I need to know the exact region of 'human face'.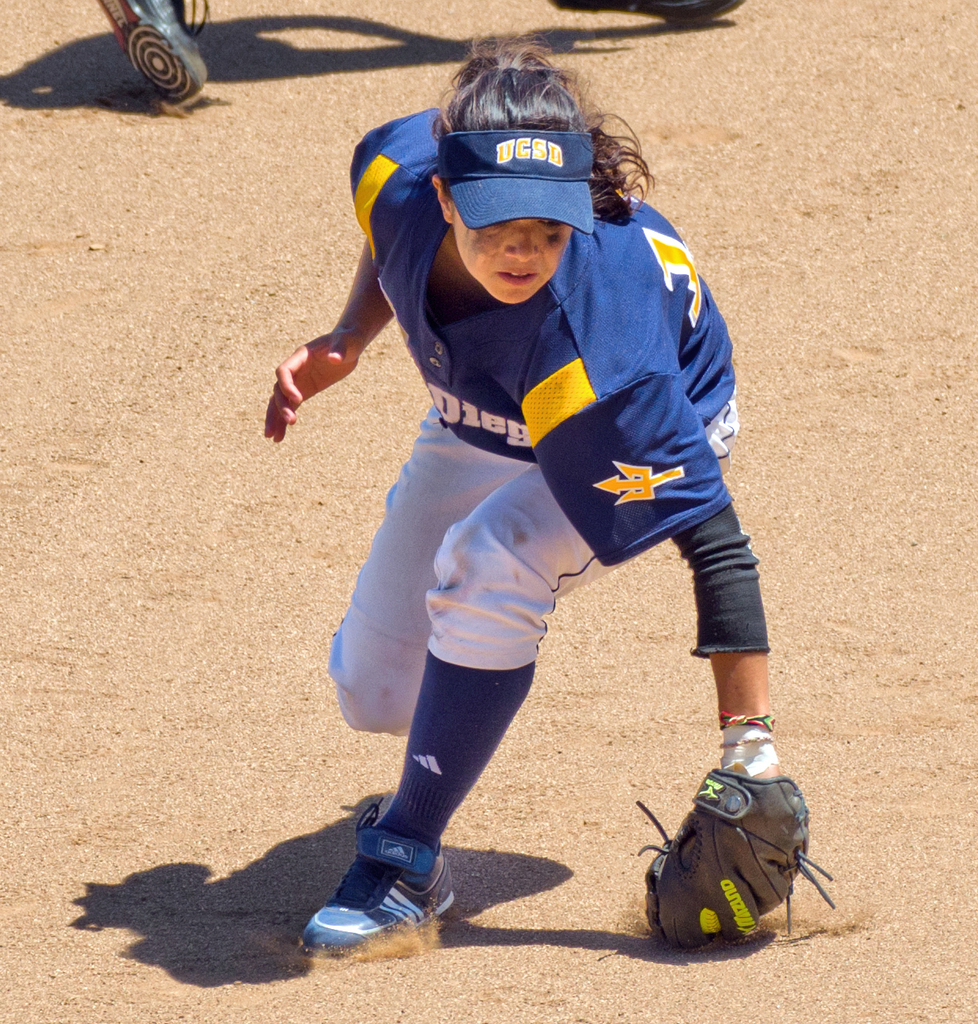
Region: bbox=[452, 214, 577, 306].
